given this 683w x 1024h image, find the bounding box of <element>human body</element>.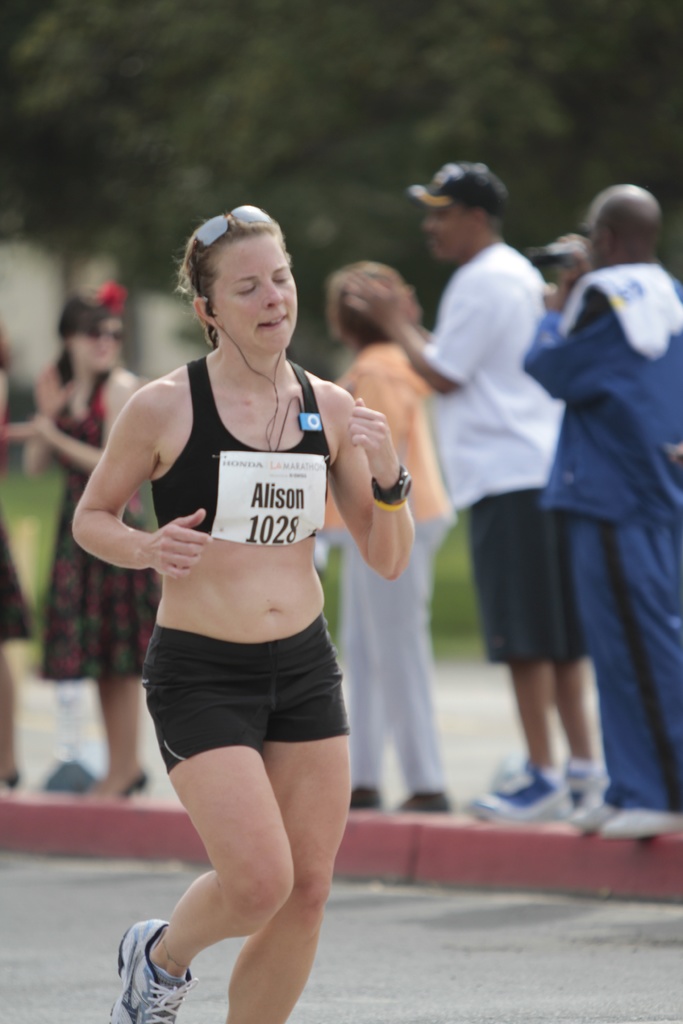
0:355:167:801.
